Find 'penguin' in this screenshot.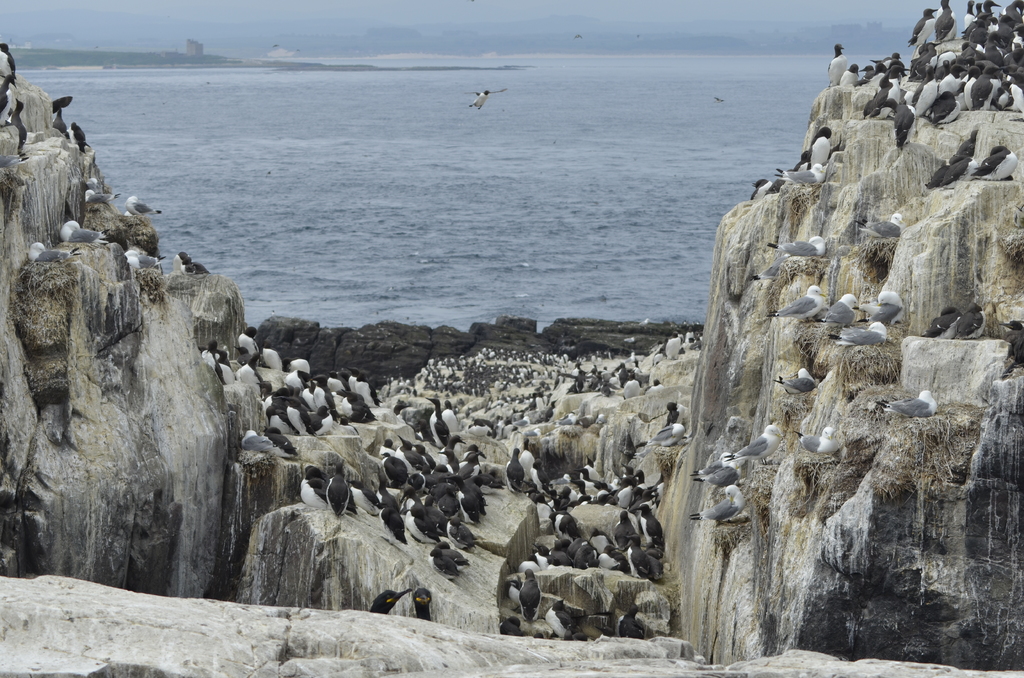
The bounding box for 'penguin' is 933, 0, 958, 39.
